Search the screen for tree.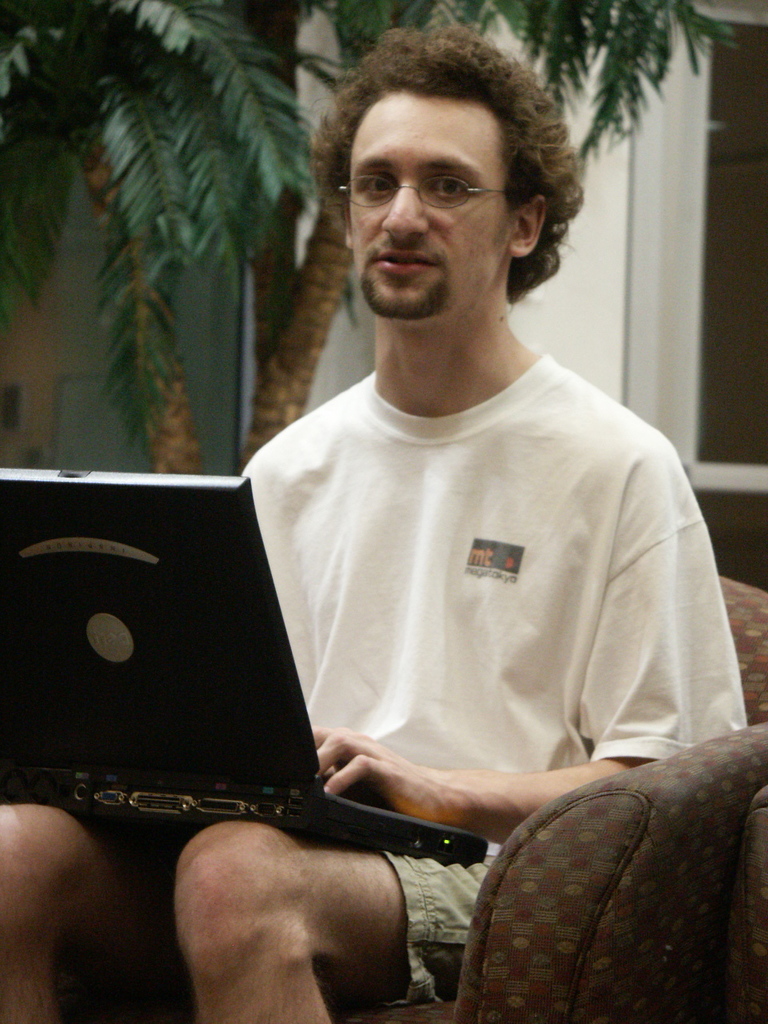
Found at (14,0,326,478).
